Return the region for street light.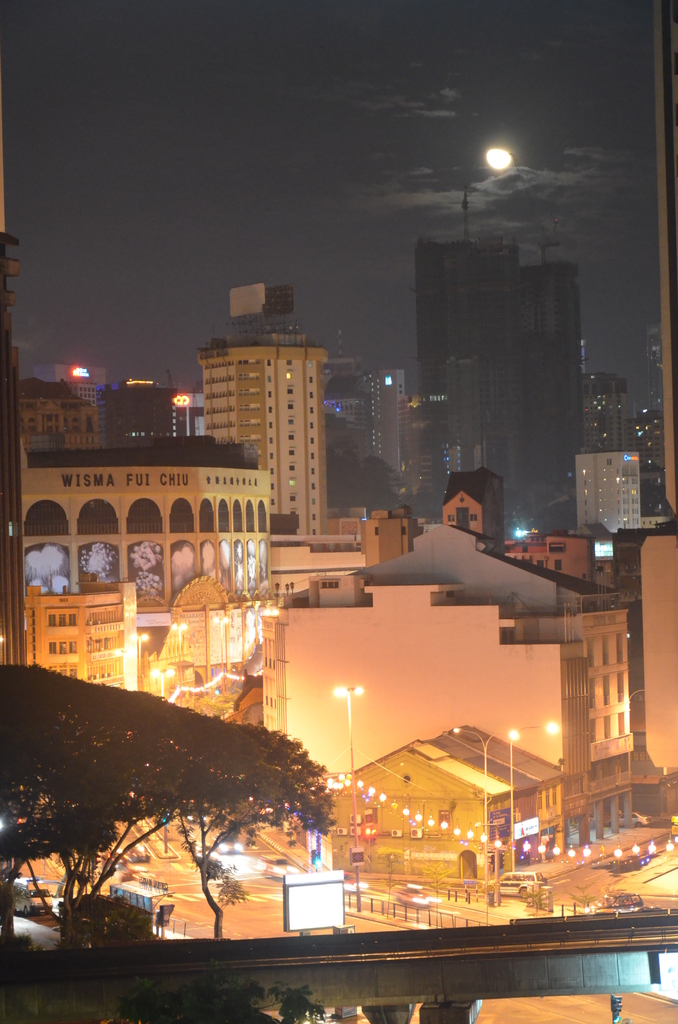
rect(333, 687, 366, 913).
